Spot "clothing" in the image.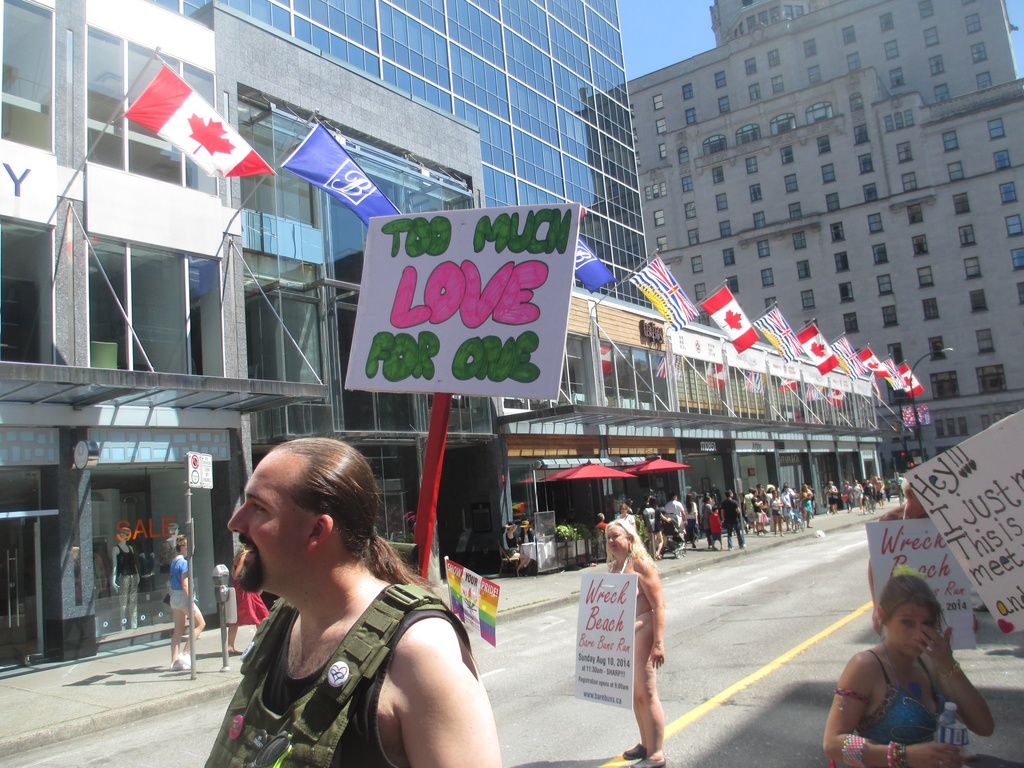
"clothing" found at 198,588,468,767.
